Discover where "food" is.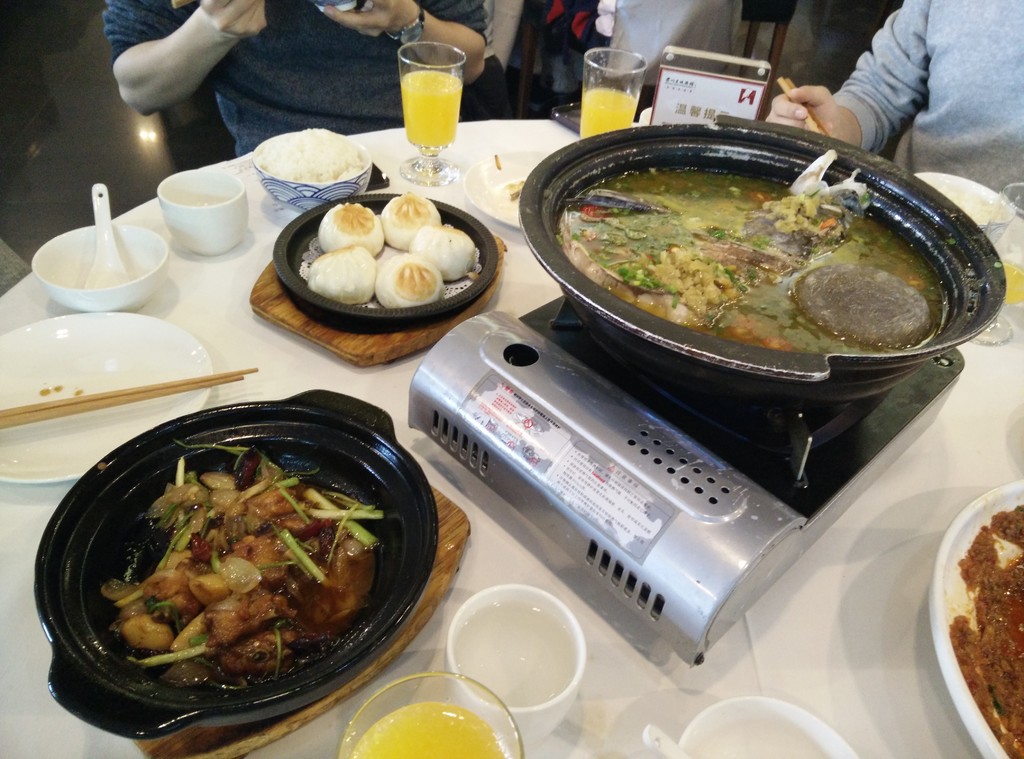
Discovered at (943, 505, 1023, 758).
